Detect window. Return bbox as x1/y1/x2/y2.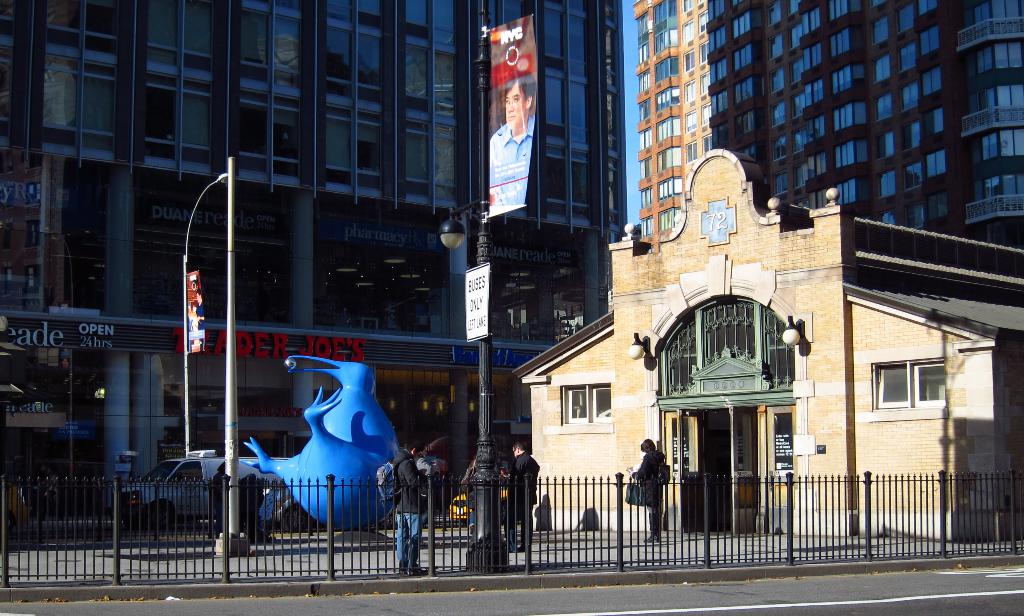
707/91/730/113.
